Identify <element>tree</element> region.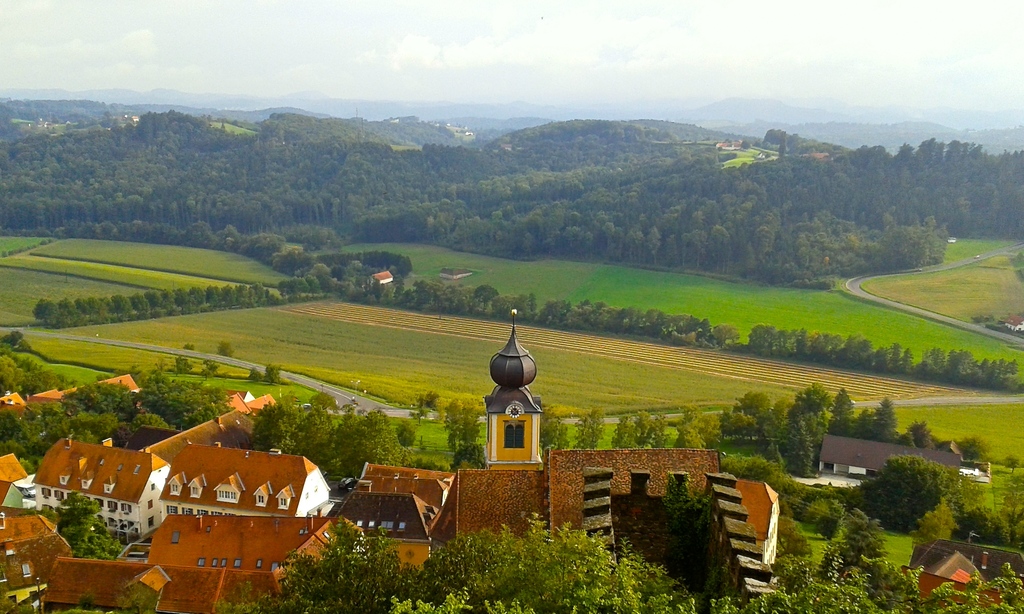
Region: box=[60, 377, 170, 462].
